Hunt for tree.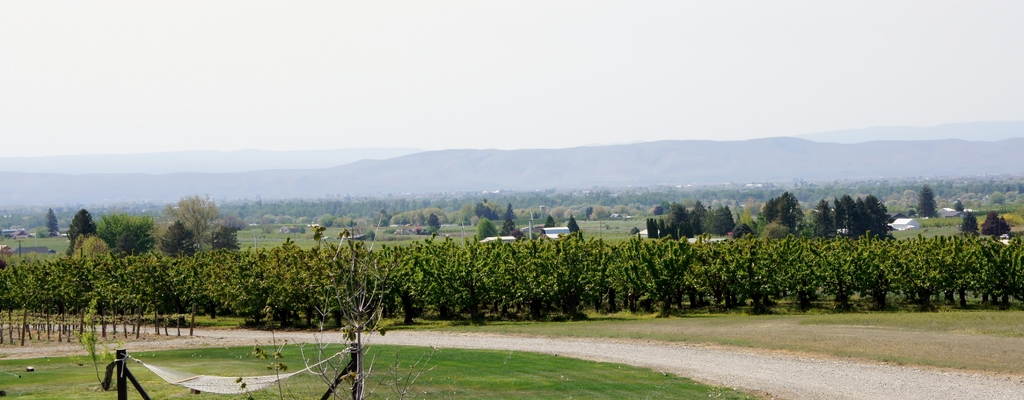
Hunted down at (left=829, top=193, right=904, bottom=234).
